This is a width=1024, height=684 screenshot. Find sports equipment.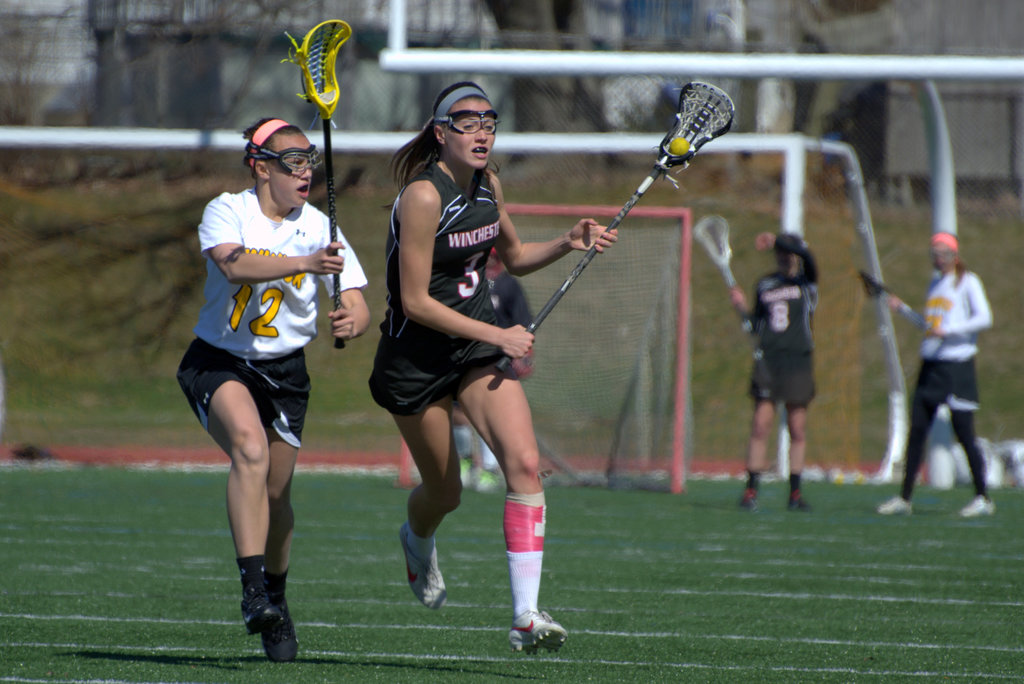
Bounding box: region(252, 142, 320, 175).
